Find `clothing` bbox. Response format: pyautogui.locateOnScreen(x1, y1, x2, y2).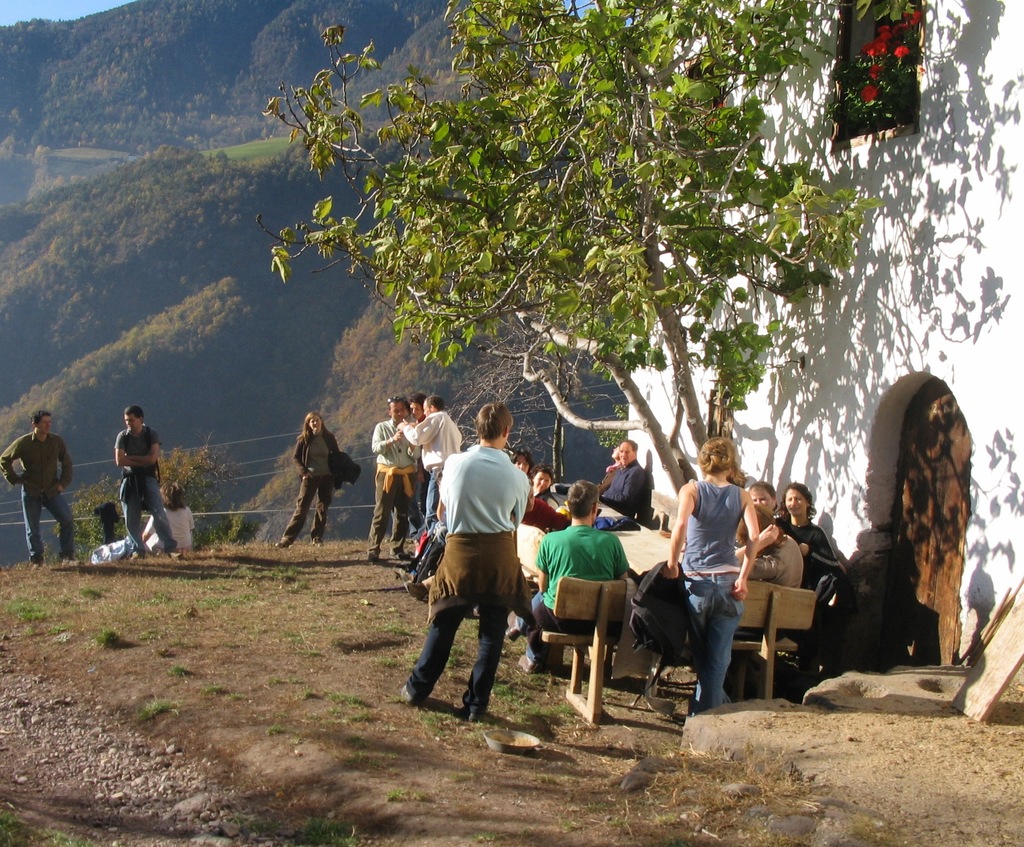
pyautogui.locateOnScreen(0, 428, 71, 563).
